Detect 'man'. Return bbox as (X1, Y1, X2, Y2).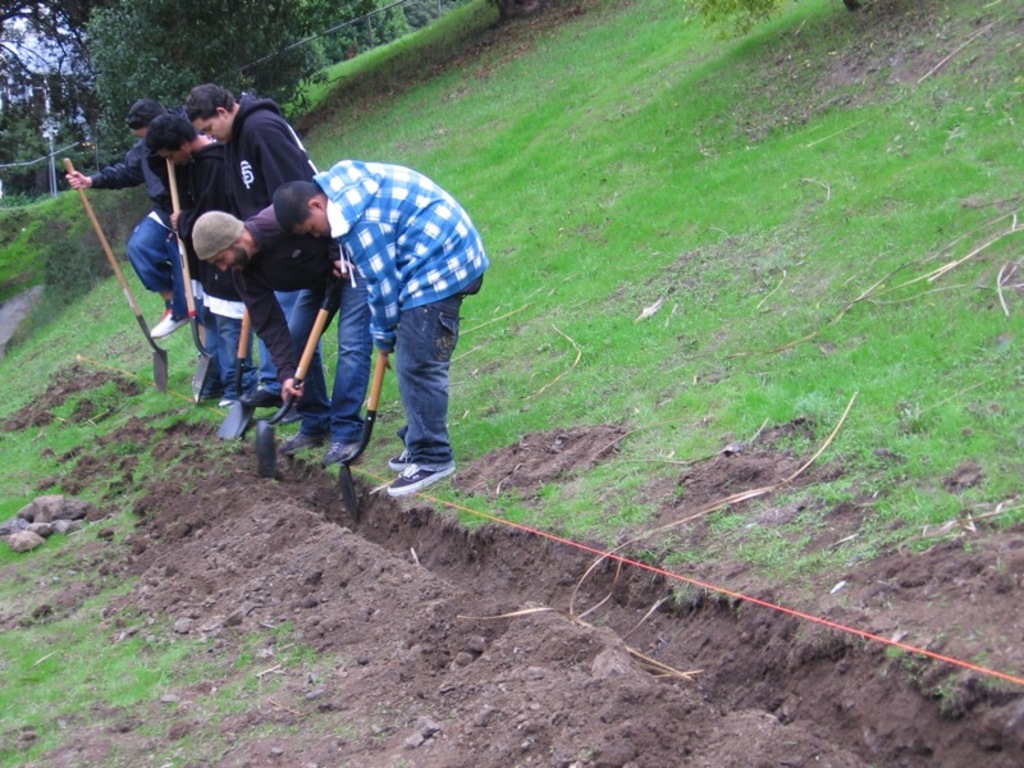
(186, 209, 372, 468).
